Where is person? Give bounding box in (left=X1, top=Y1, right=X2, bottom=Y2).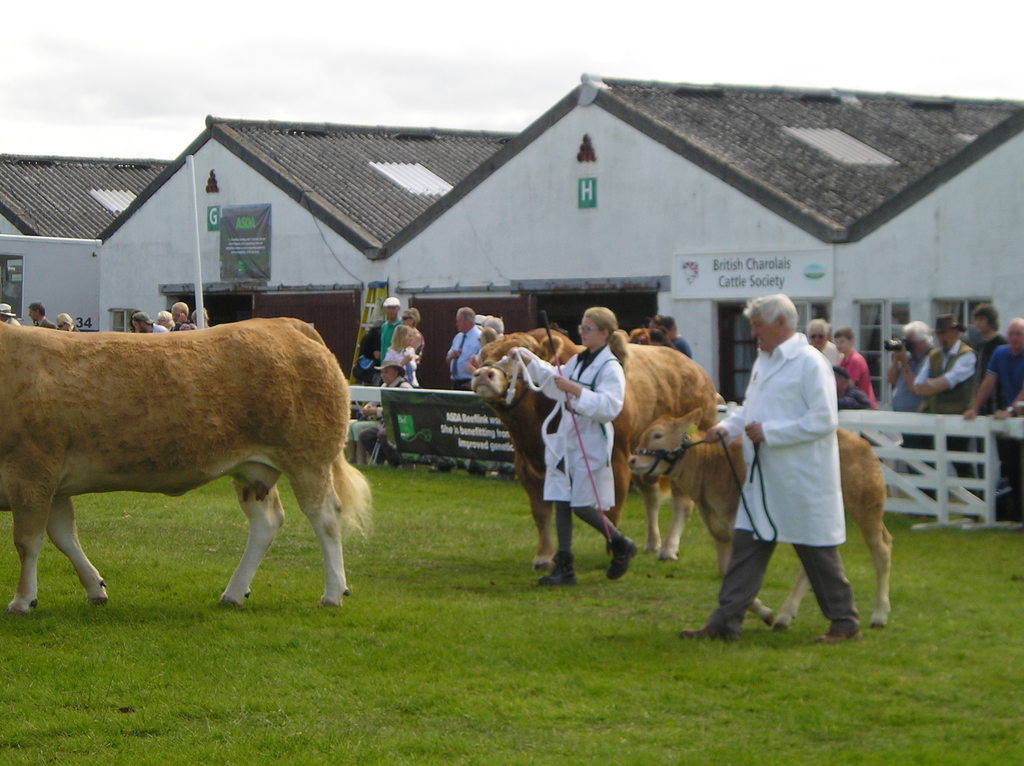
(left=682, top=298, right=854, bottom=644).
